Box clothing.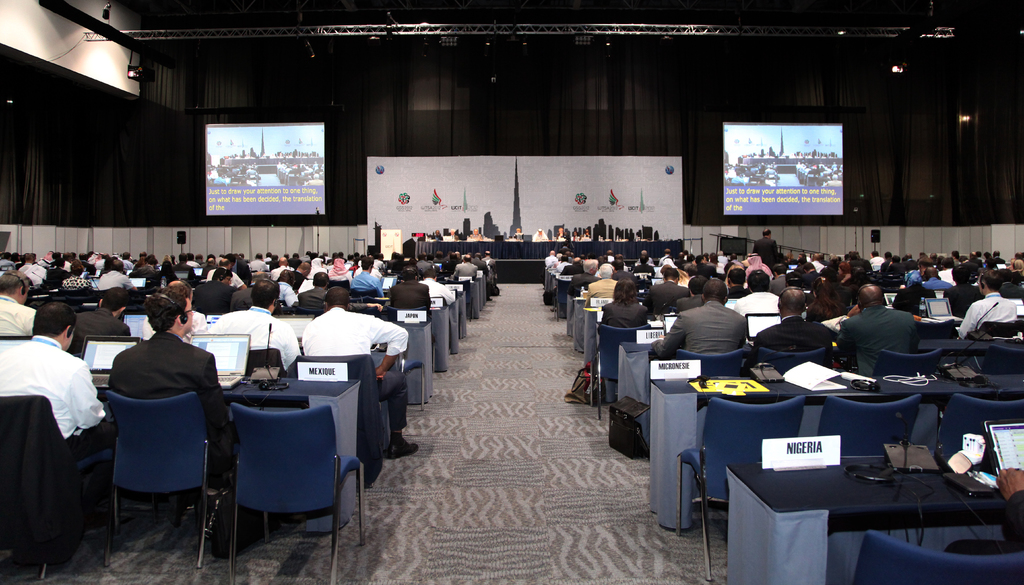
crop(330, 260, 354, 279).
